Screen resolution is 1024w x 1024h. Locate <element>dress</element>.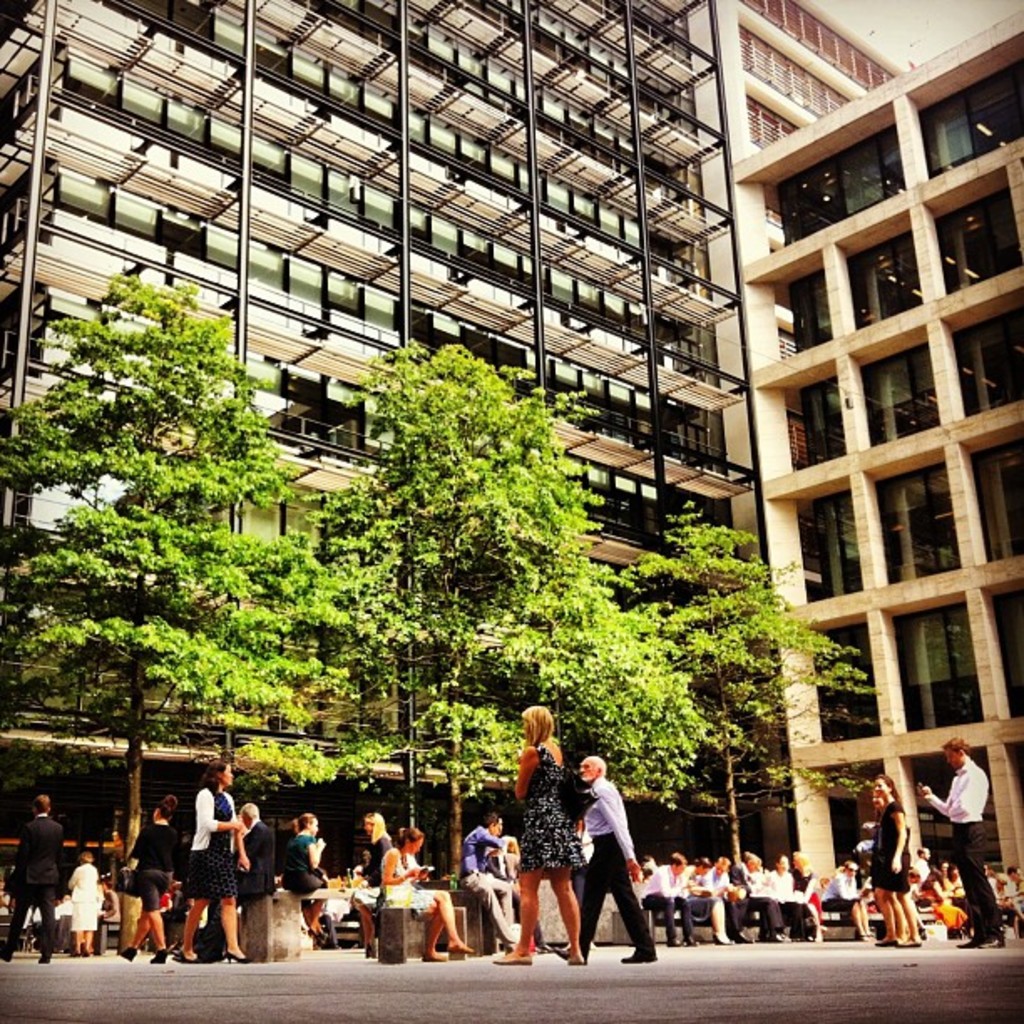
select_region(873, 800, 915, 890).
